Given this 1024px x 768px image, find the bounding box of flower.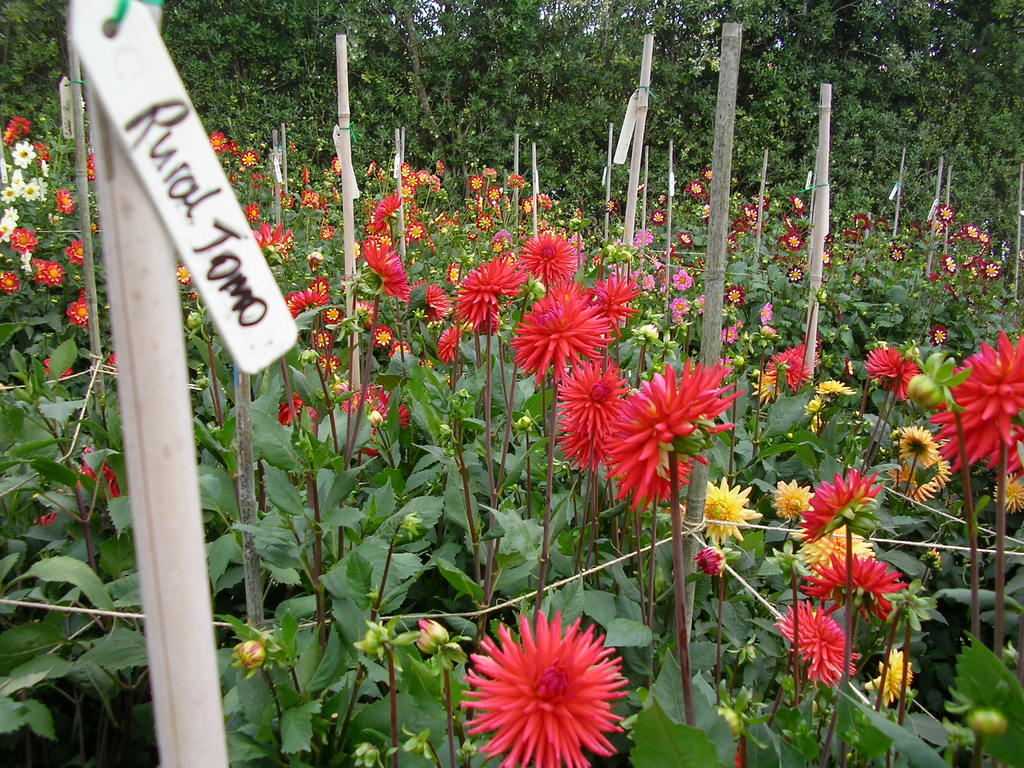
crop(548, 359, 637, 430).
